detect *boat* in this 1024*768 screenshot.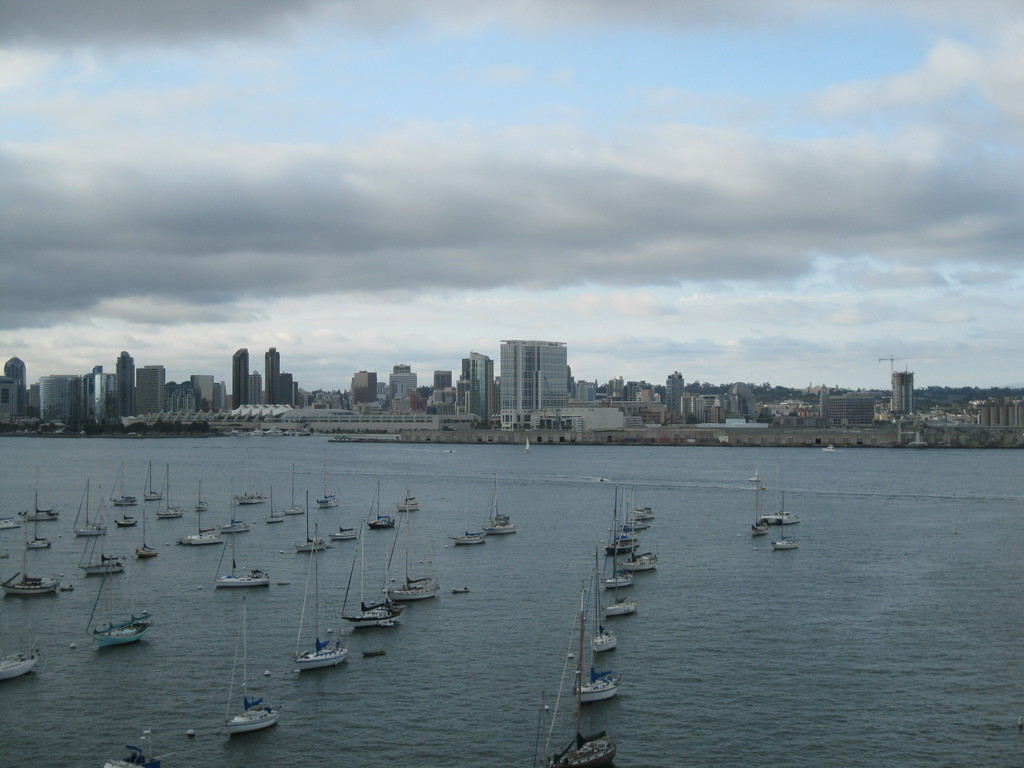
Detection: (153, 460, 186, 518).
